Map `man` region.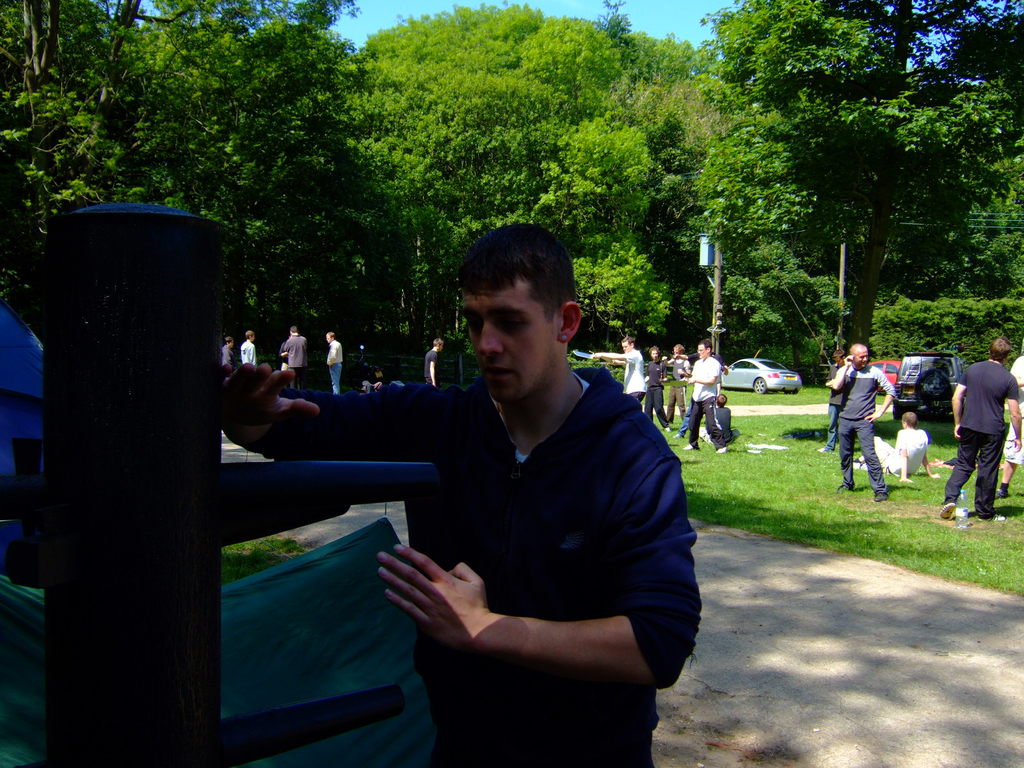
Mapped to region(830, 339, 900, 500).
